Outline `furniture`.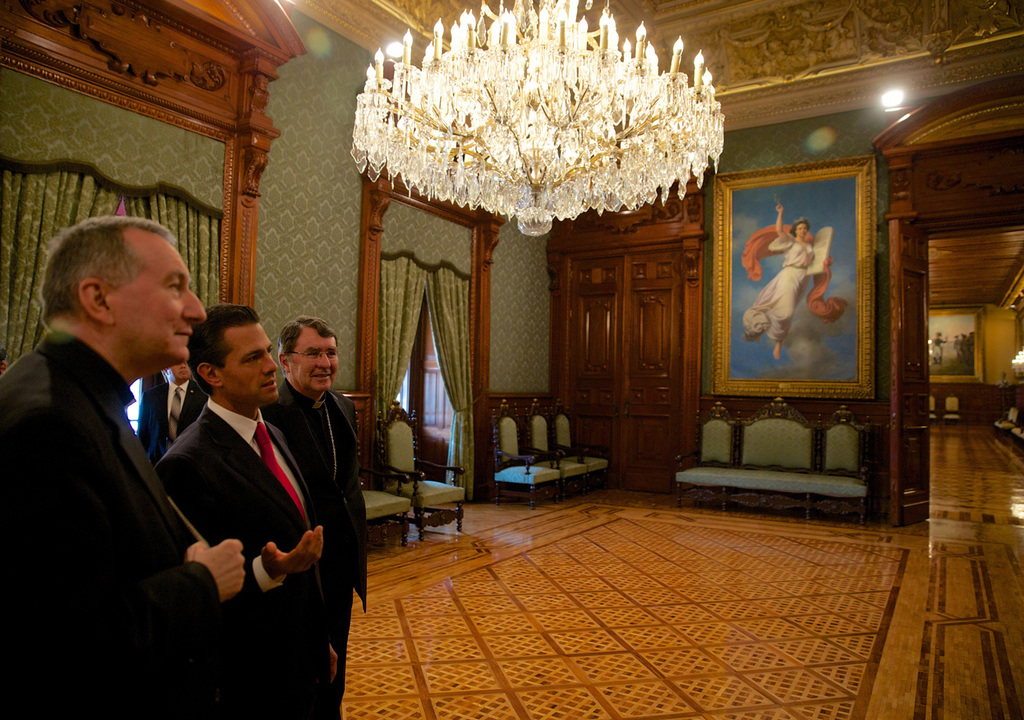
Outline: 361,470,412,547.
